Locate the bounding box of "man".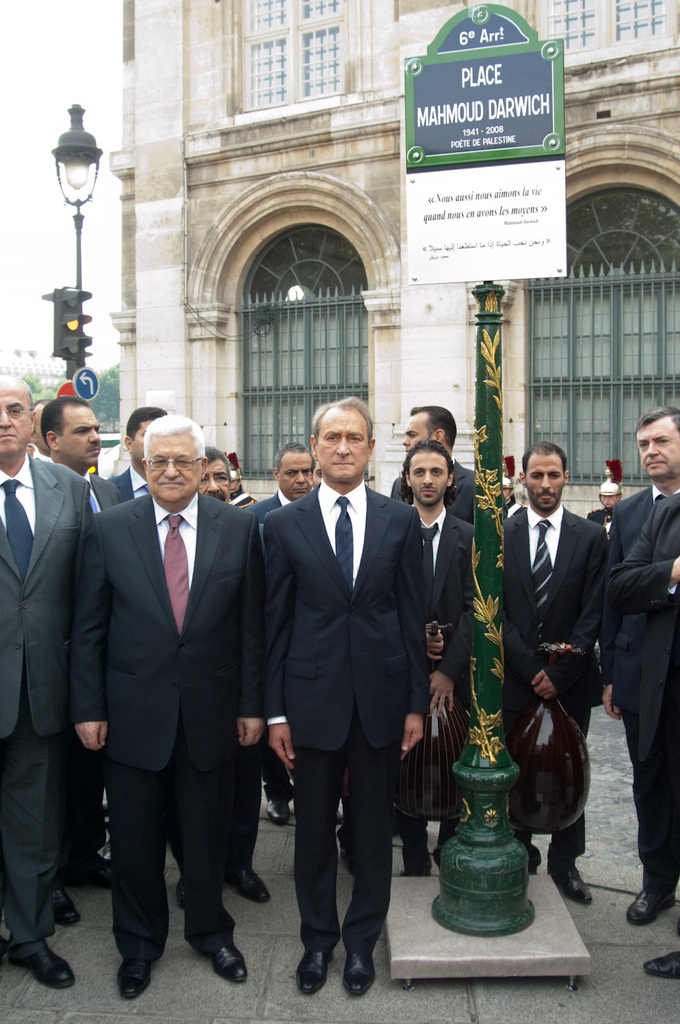
Bounding box: (x1=588, y1=484, x2=628, y2=545).
